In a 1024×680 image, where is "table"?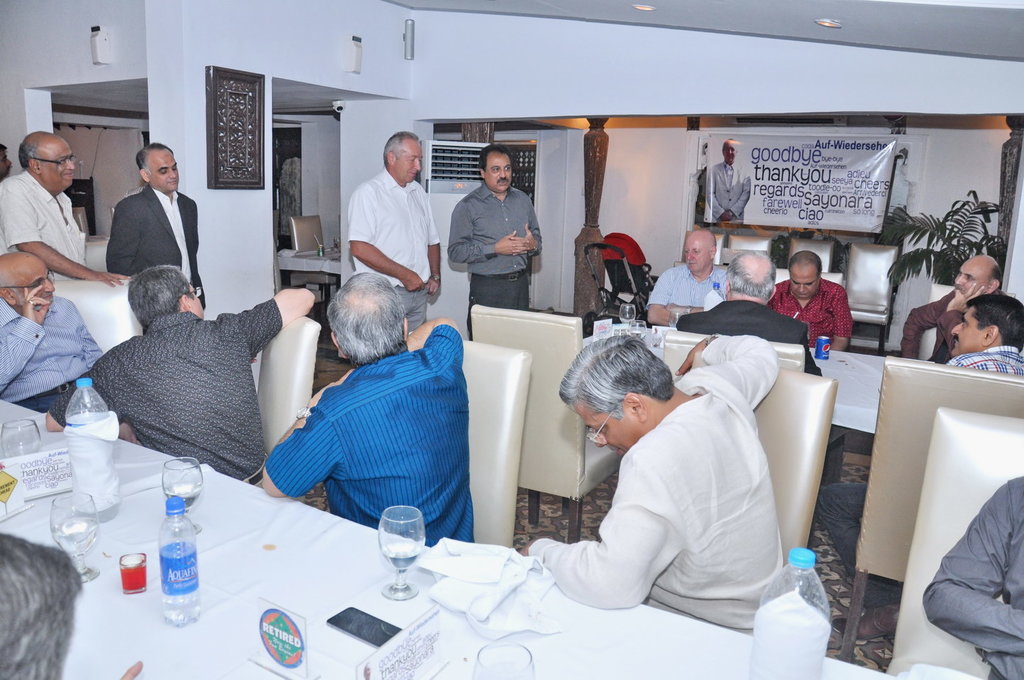
box(0, 471, 789, 675).
